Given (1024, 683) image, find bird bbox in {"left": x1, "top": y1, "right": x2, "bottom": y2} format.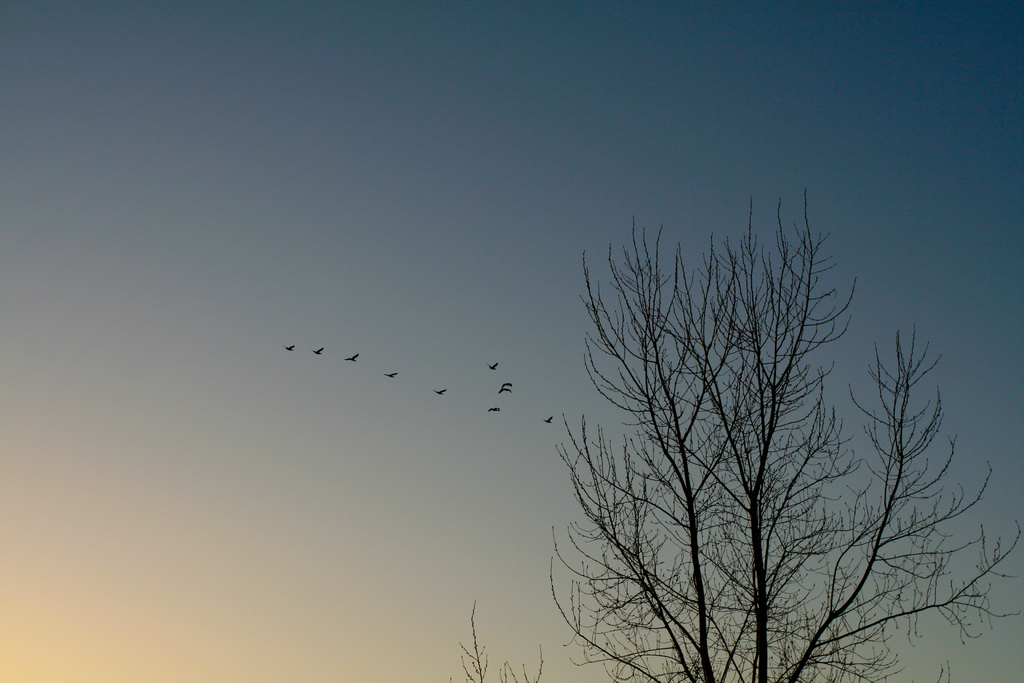
{"left": 283, "top": 343, "right": 296, "bottom": 352}.
